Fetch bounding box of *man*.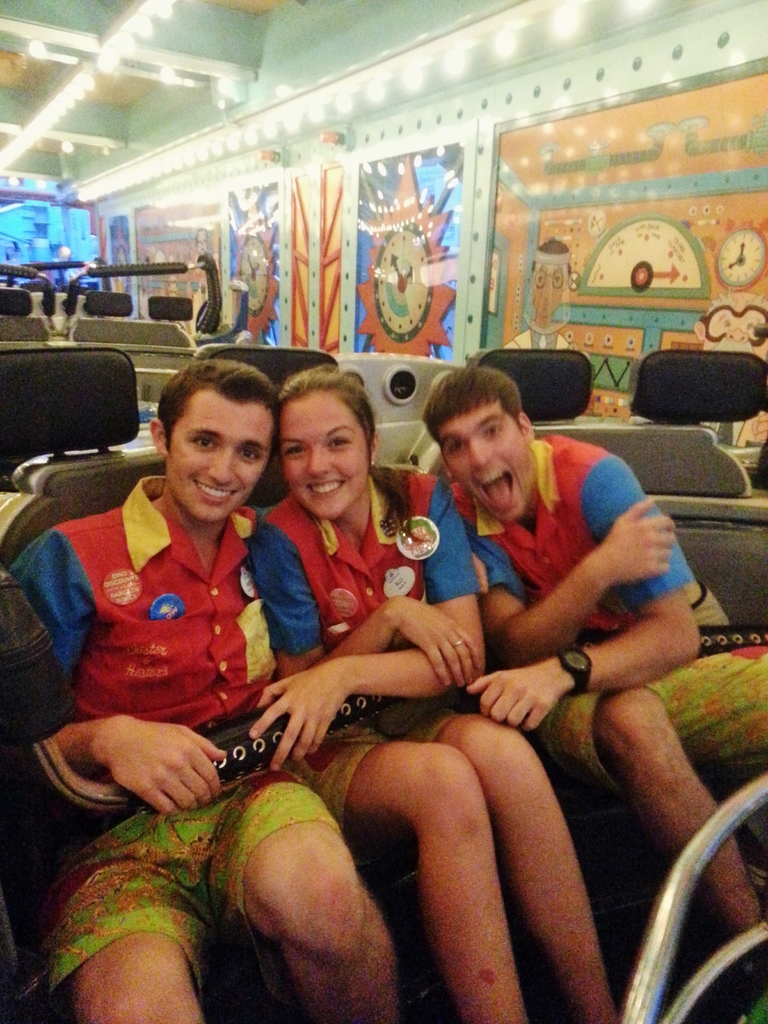
Bbox: [left=419, top=364, right=767, bottom=1013].
